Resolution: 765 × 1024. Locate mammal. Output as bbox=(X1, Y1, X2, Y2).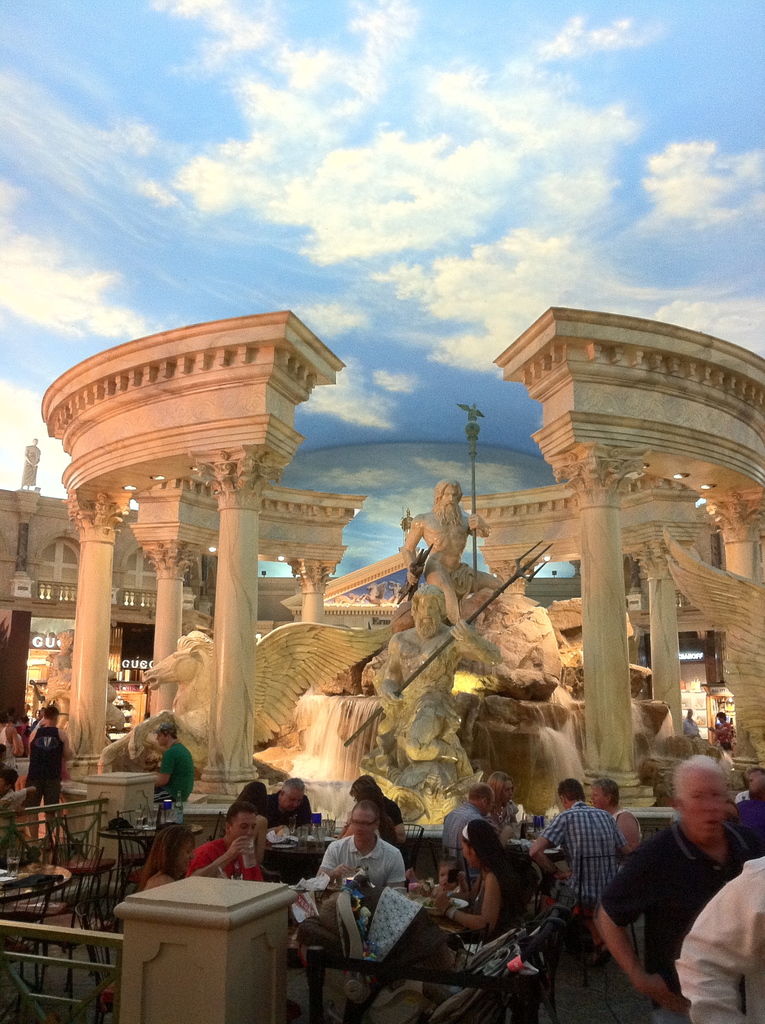
bbox=(316, 798, 405, 887).
